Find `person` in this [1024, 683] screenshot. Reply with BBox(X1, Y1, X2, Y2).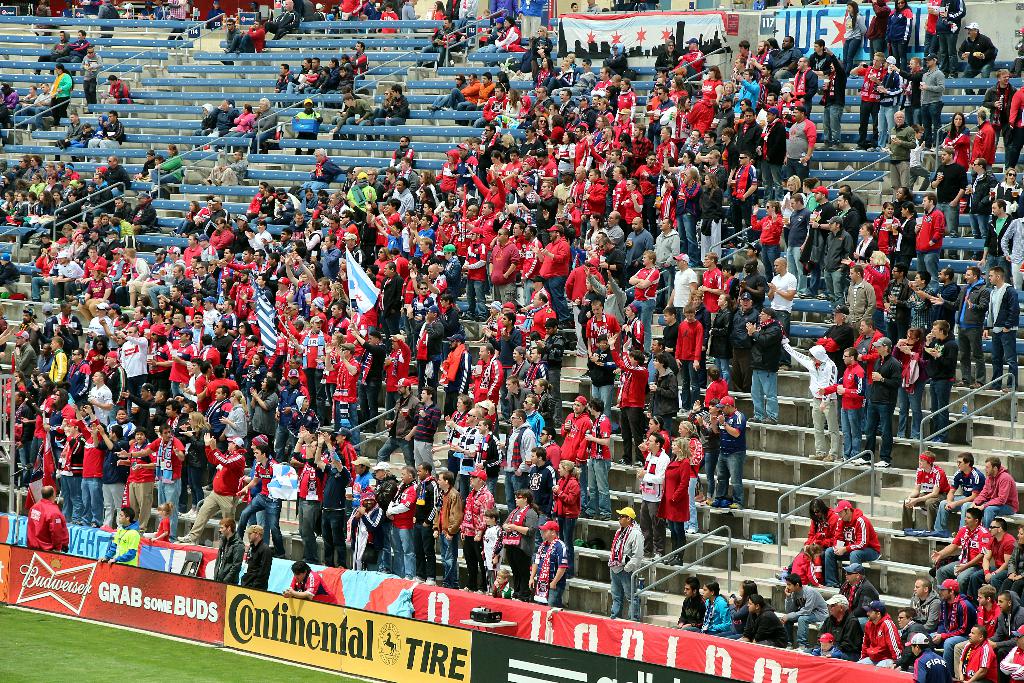
BBox(296, 459, 317, 545).
